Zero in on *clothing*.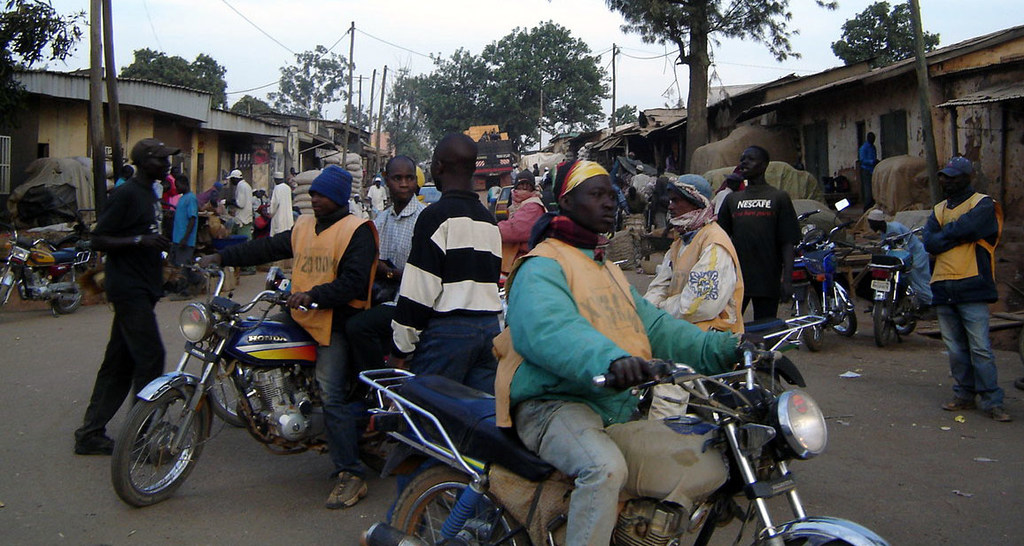
Zeroed in: region(74, 166, 169, 450).
